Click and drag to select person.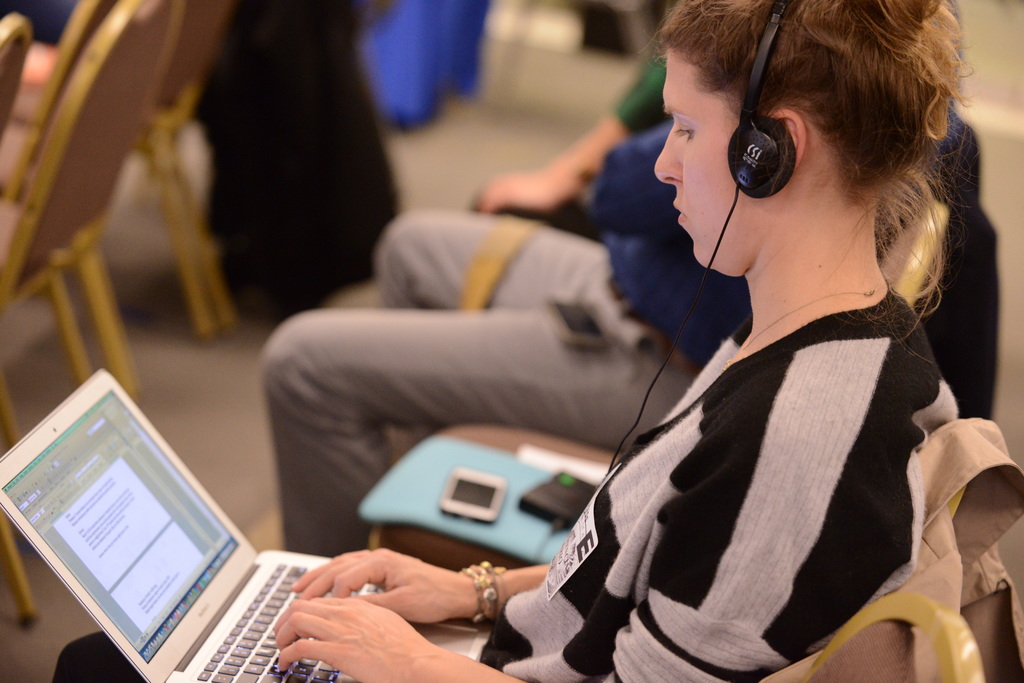
Selection: 344, 15, 978, 659.
